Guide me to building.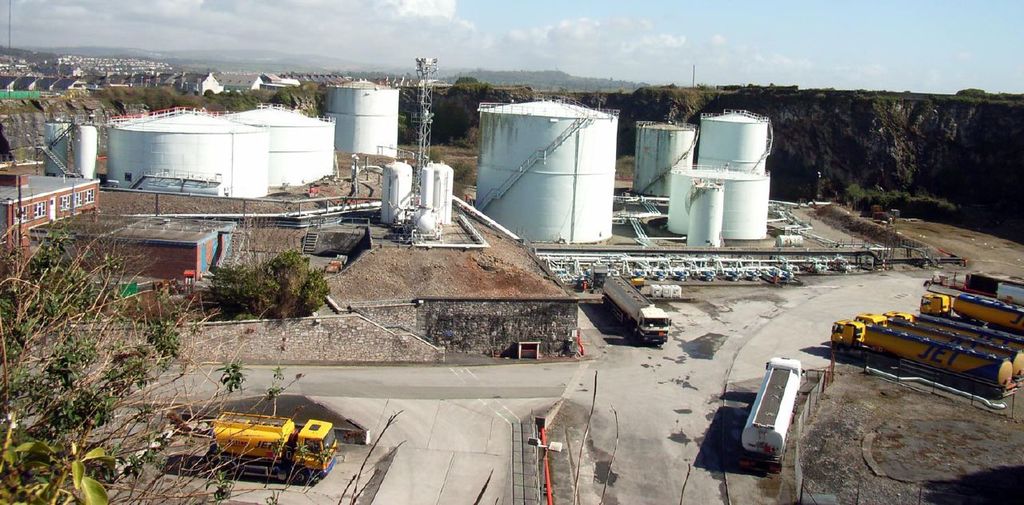
Guidance: {"x1": 174, "y1": 65, "x2": 285, "y2": 97}.
